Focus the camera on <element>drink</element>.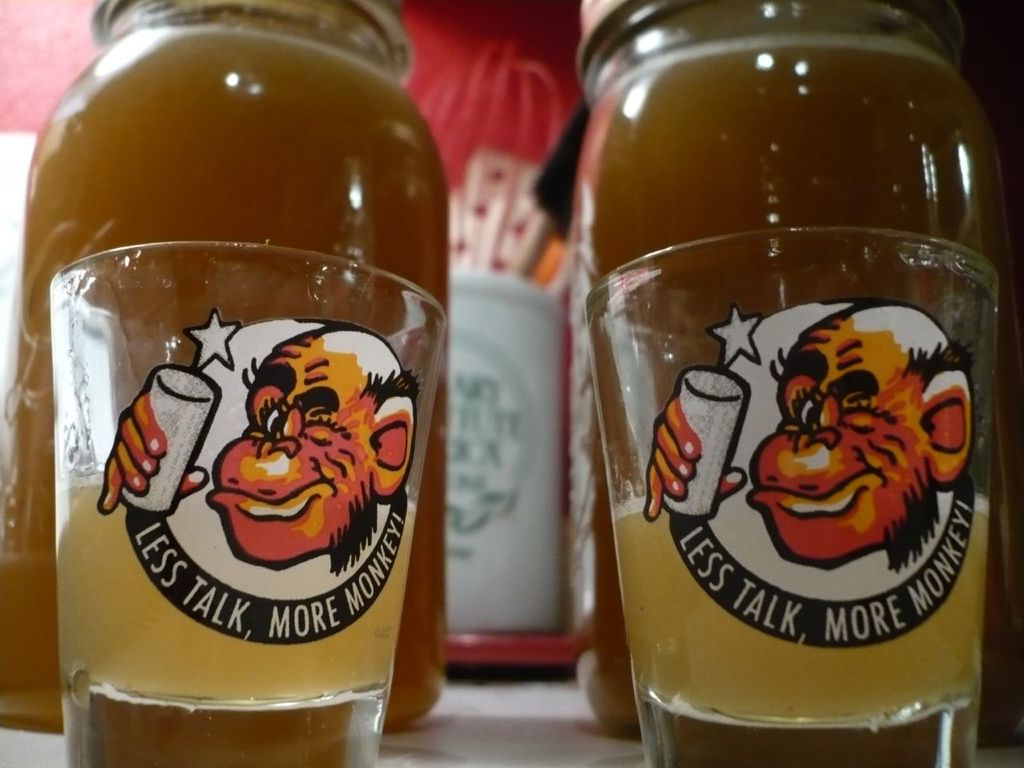
Focus region: x1=27, y1=26, x2=437, y2=767.
